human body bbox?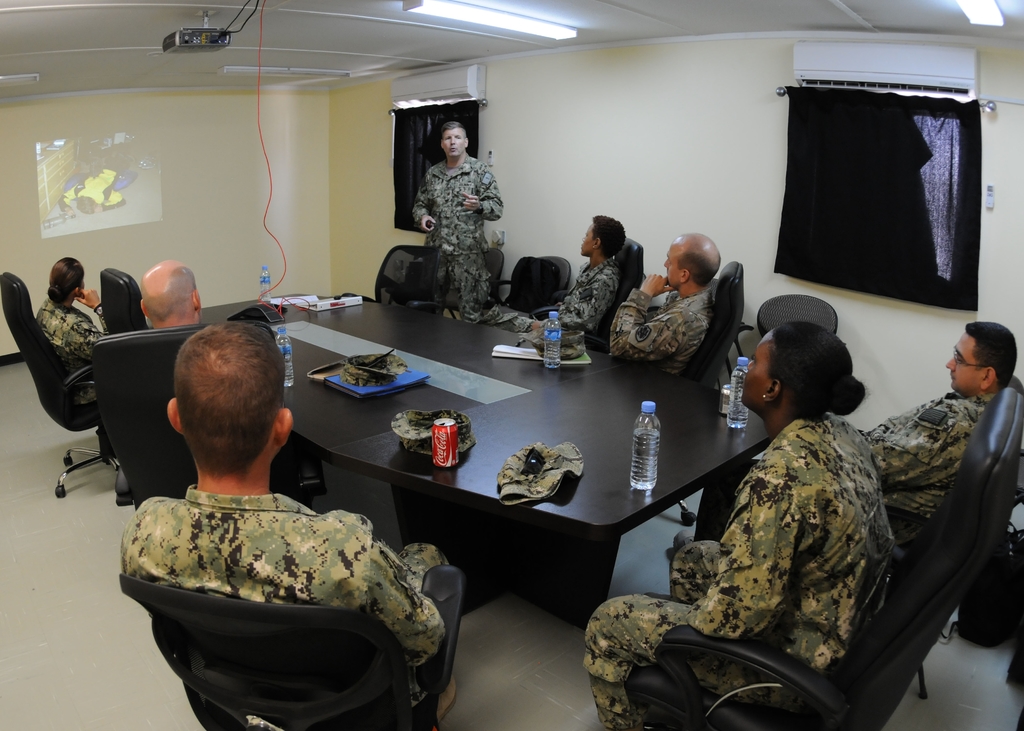
(513, 218, 625, 353)
